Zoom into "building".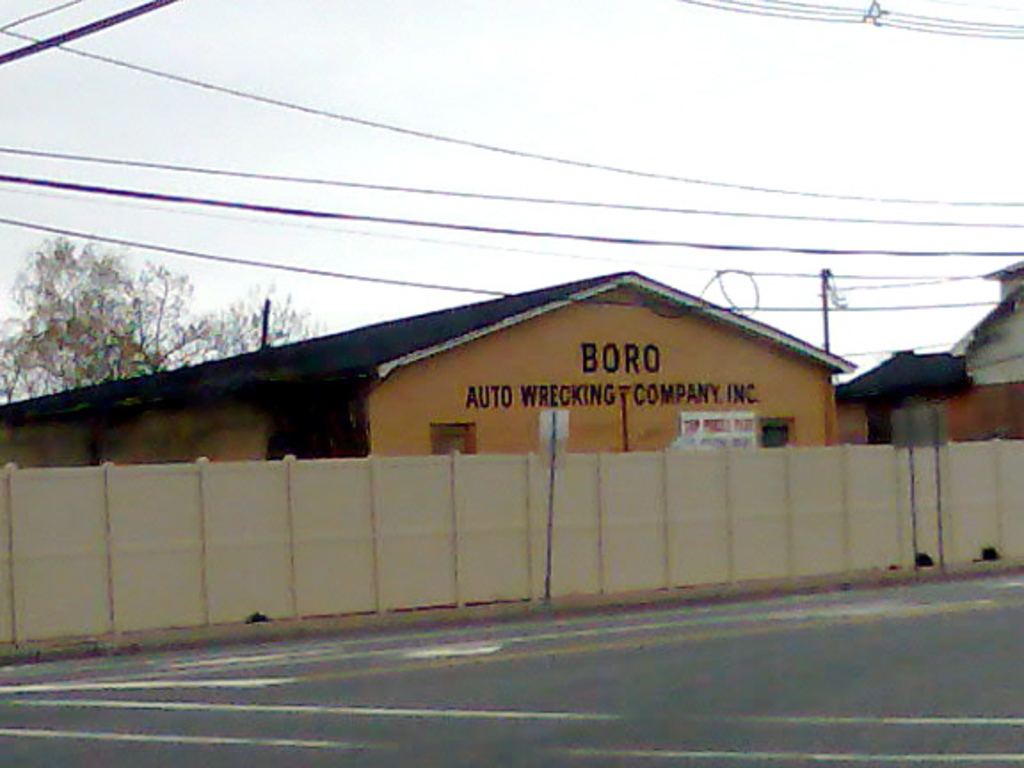
Zoom target: bbox(837, 267, 1022, 439).
